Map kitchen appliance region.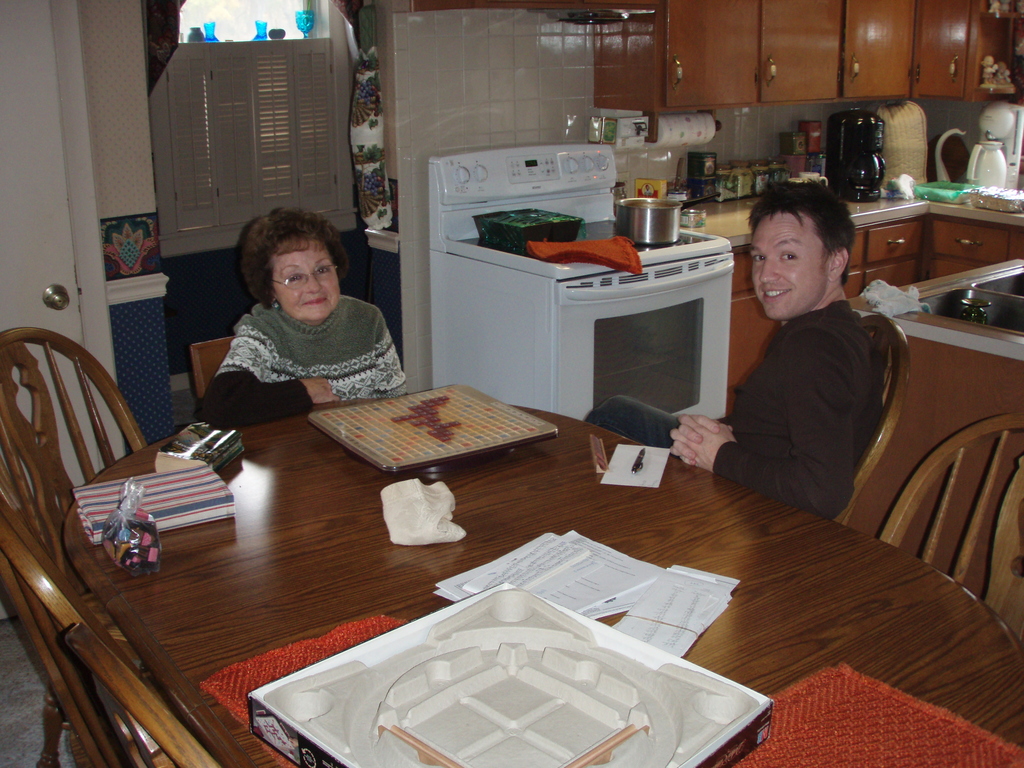
Mapped to (426, 156, 748, 476).
